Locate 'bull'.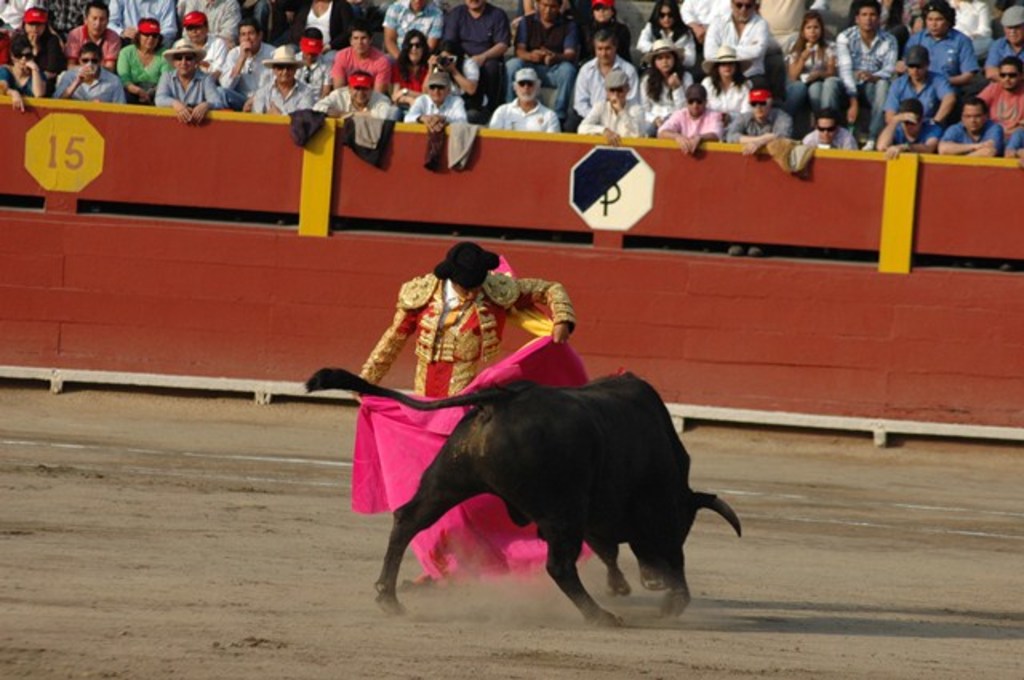
Bounding box: [307,366,746,630].
